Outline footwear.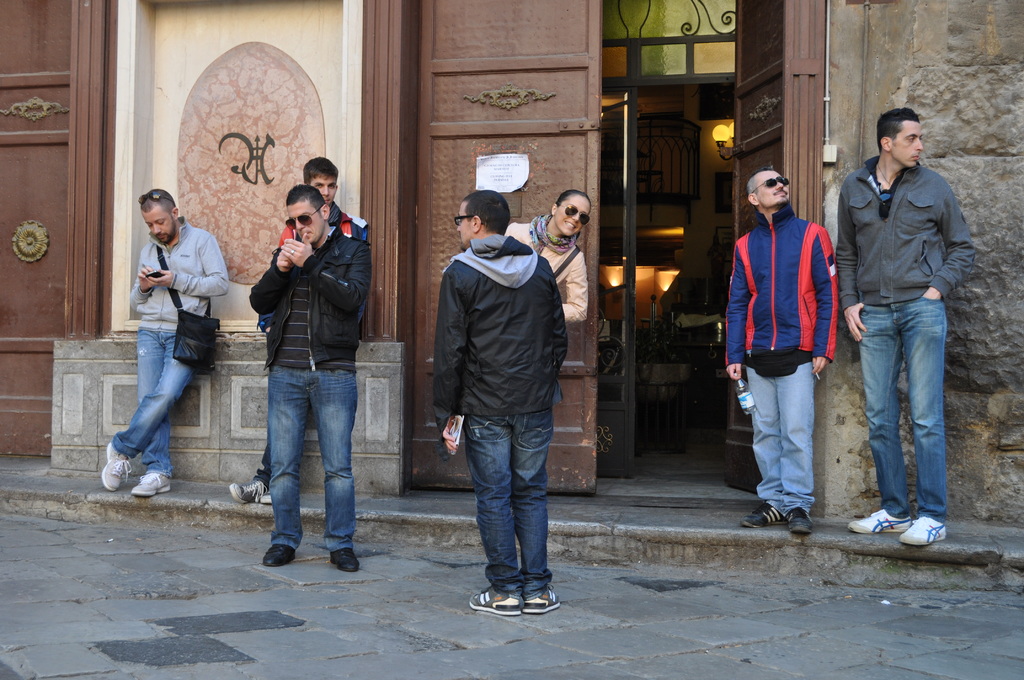
Outline: [x1=901, y1=513, x2=948, y2=547].
